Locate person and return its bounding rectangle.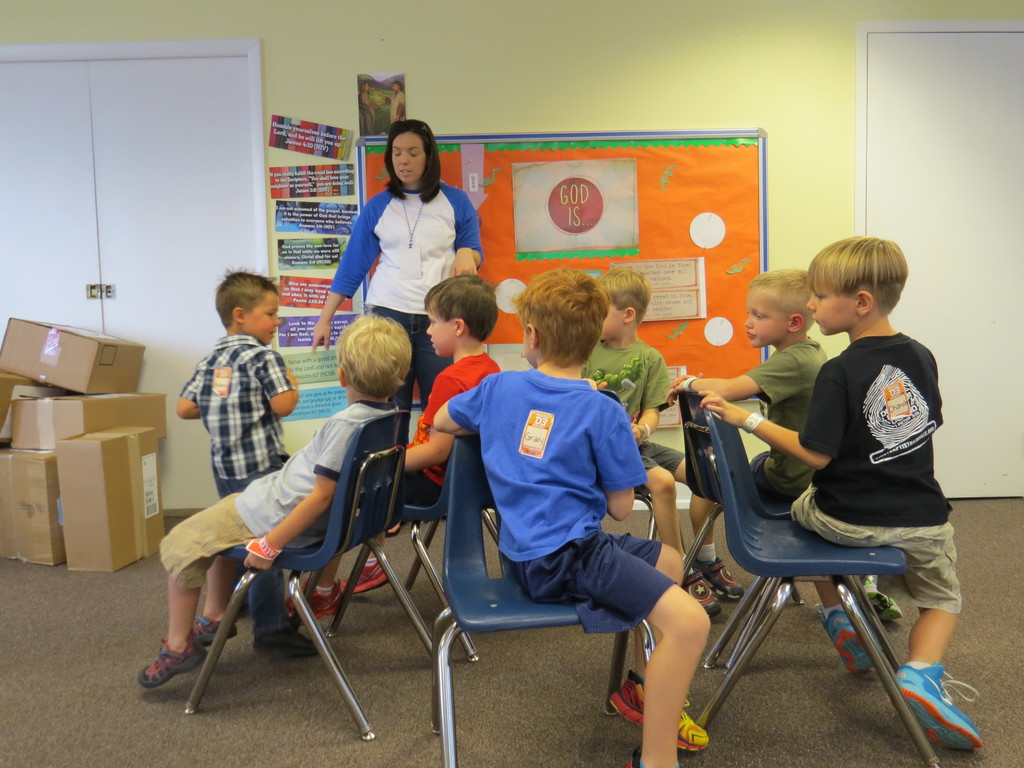
[433, 268, 720, 767].
